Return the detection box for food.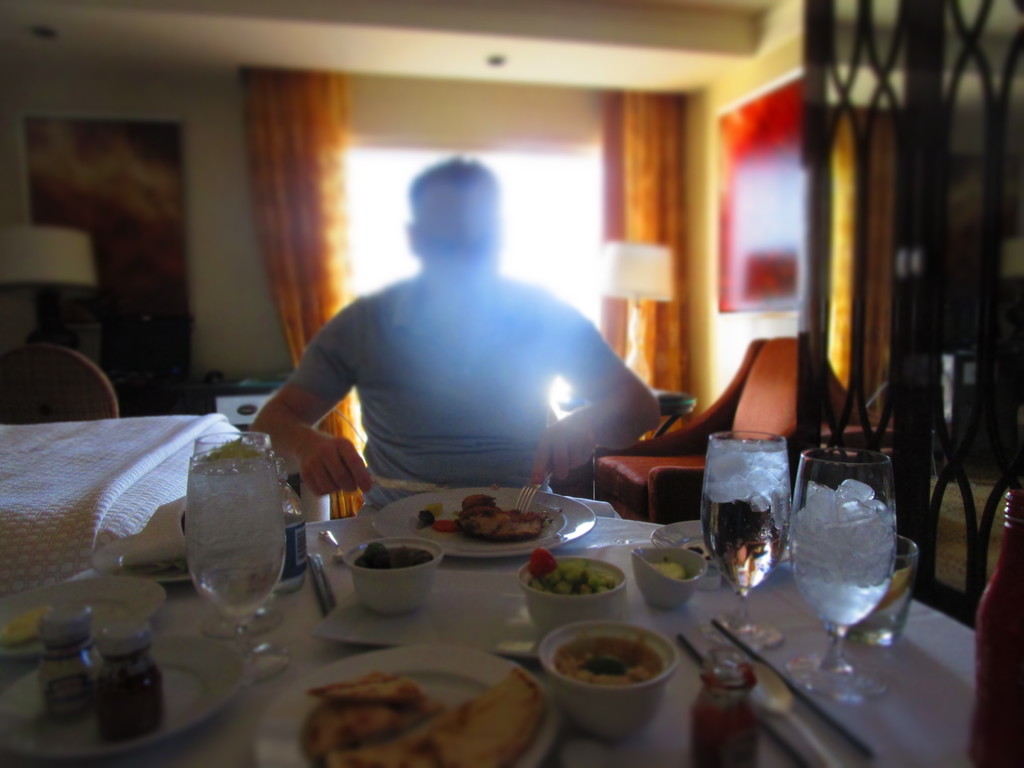
select_region(301, 667, 550, 767).
